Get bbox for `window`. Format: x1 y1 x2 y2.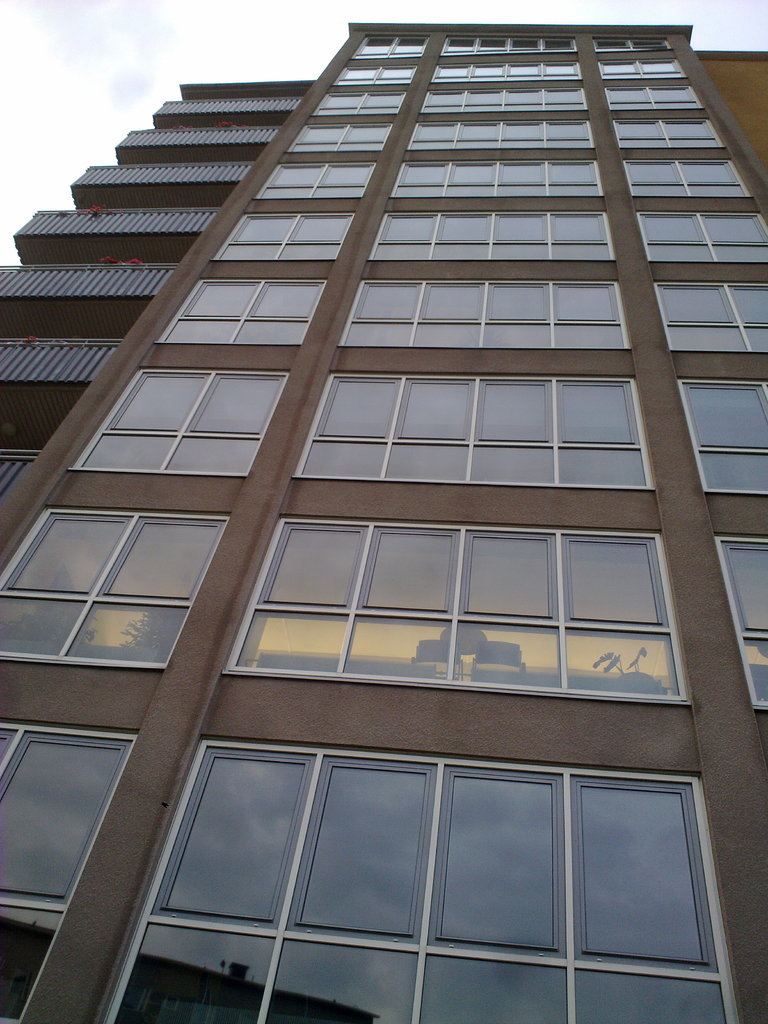
212 204 350 261.
